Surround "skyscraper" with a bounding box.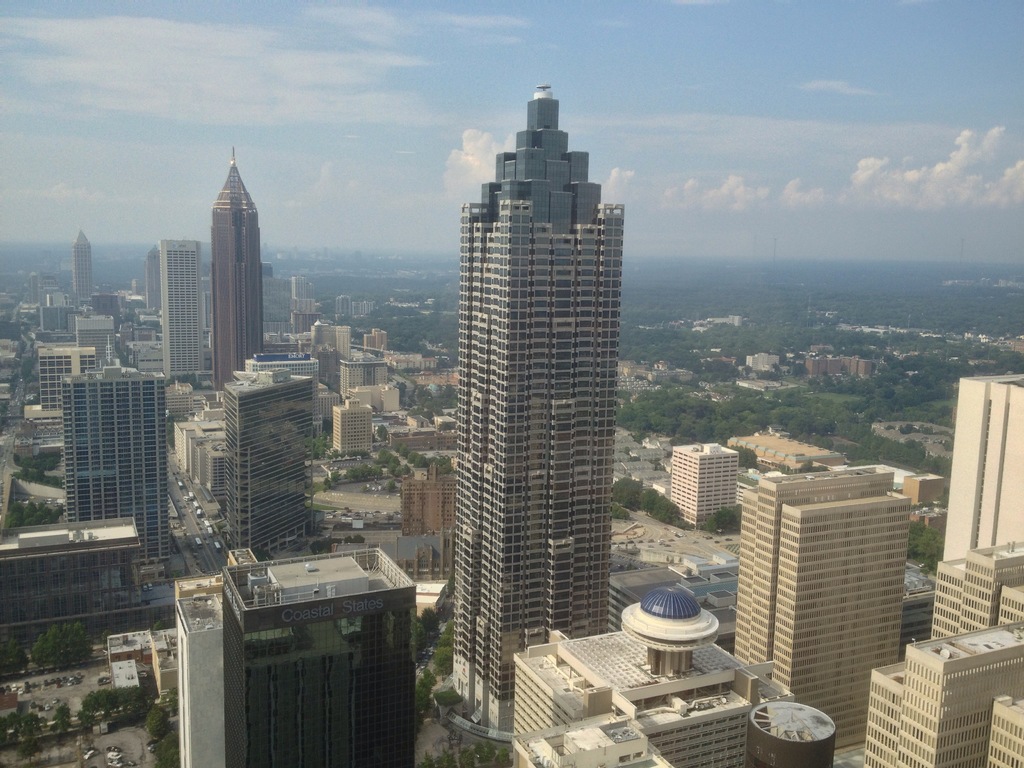
pyautogui.locateOnScreen(742, 349, 780, 367).
